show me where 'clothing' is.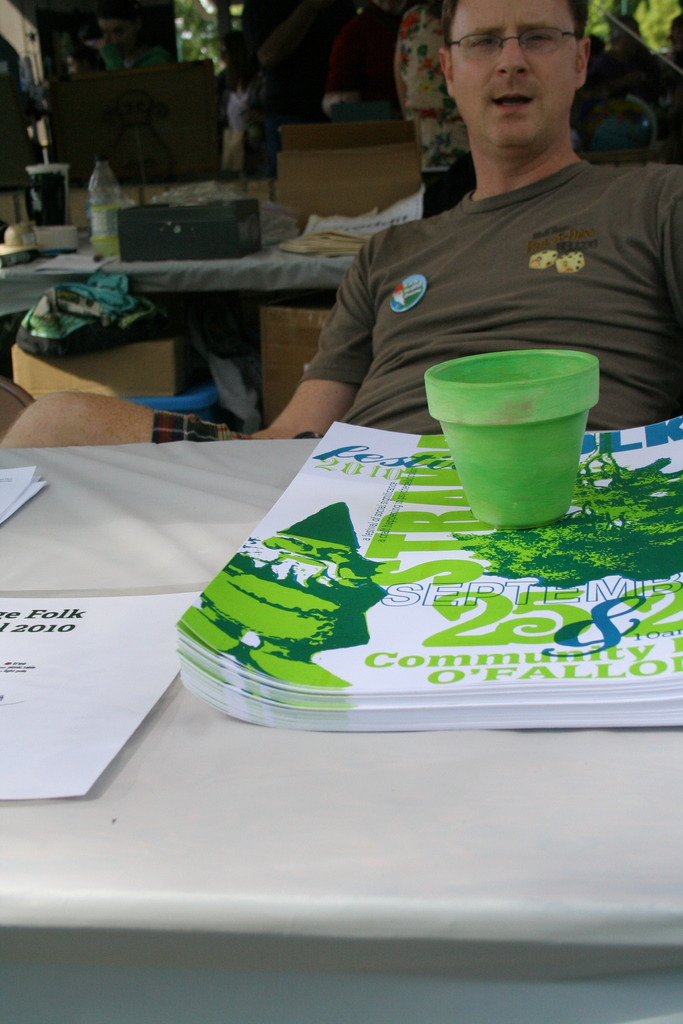
'clothing' is at 295,173,682,415.
